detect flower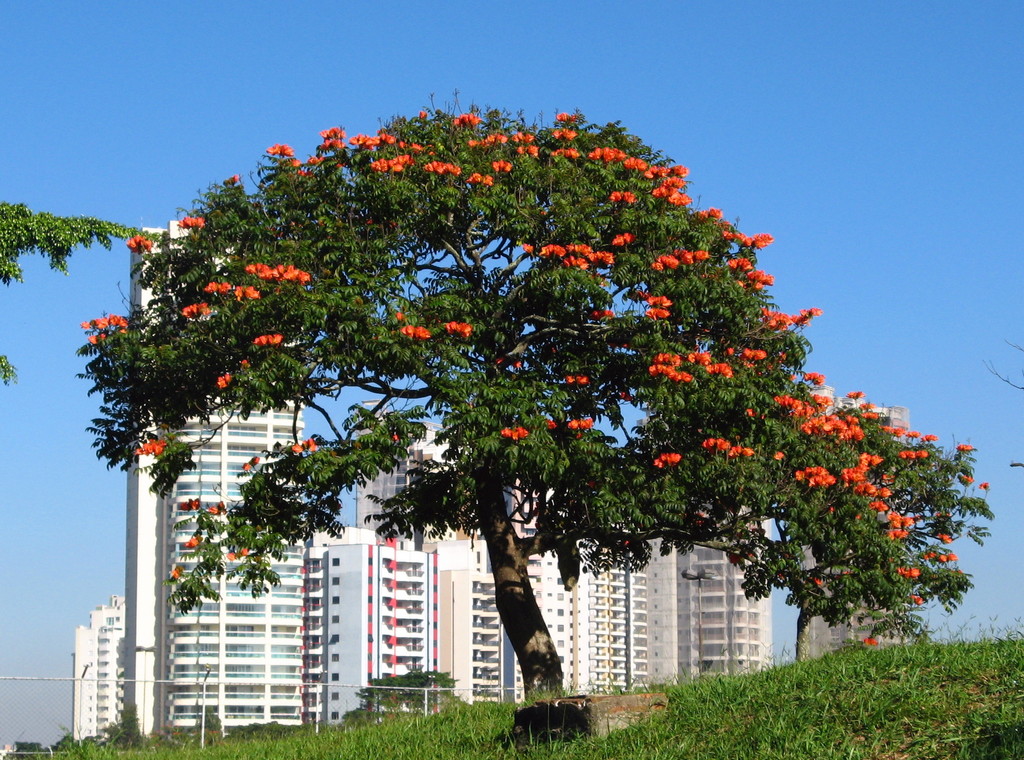
region(570, 246, 591, 259)
